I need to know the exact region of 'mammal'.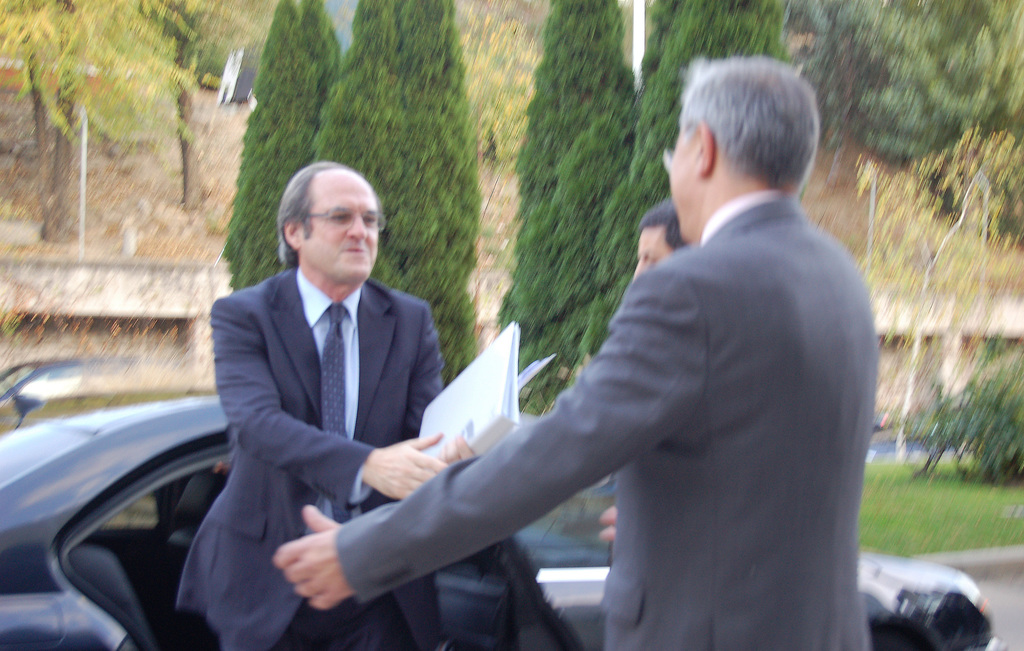
Region: {"left": 392, "top": 78, "right": 891, "bottom": 644}.
